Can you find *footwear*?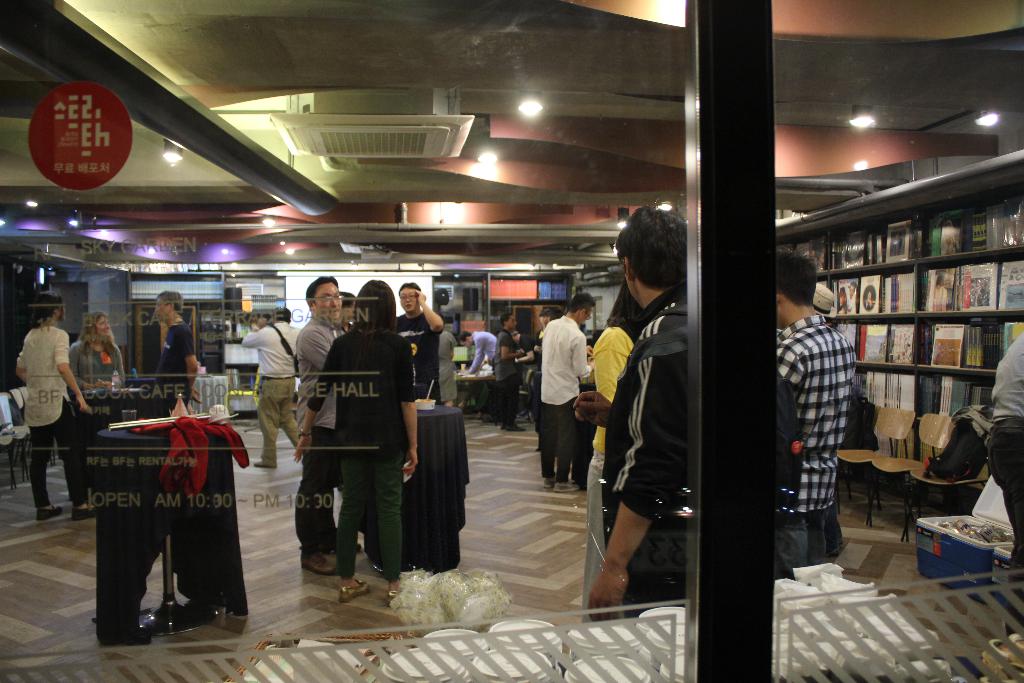
Yes, bounding box: Rect(338, 581, 369, 601).
